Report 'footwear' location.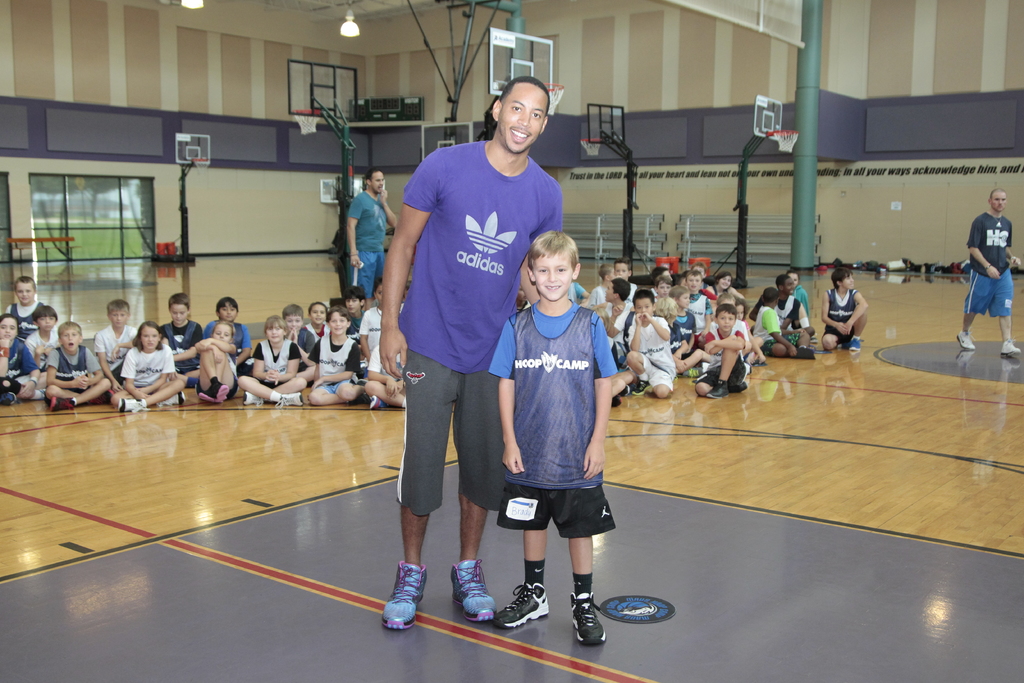
Report: pyautogui.locateOnScreen(167, 391, 182, 407).
